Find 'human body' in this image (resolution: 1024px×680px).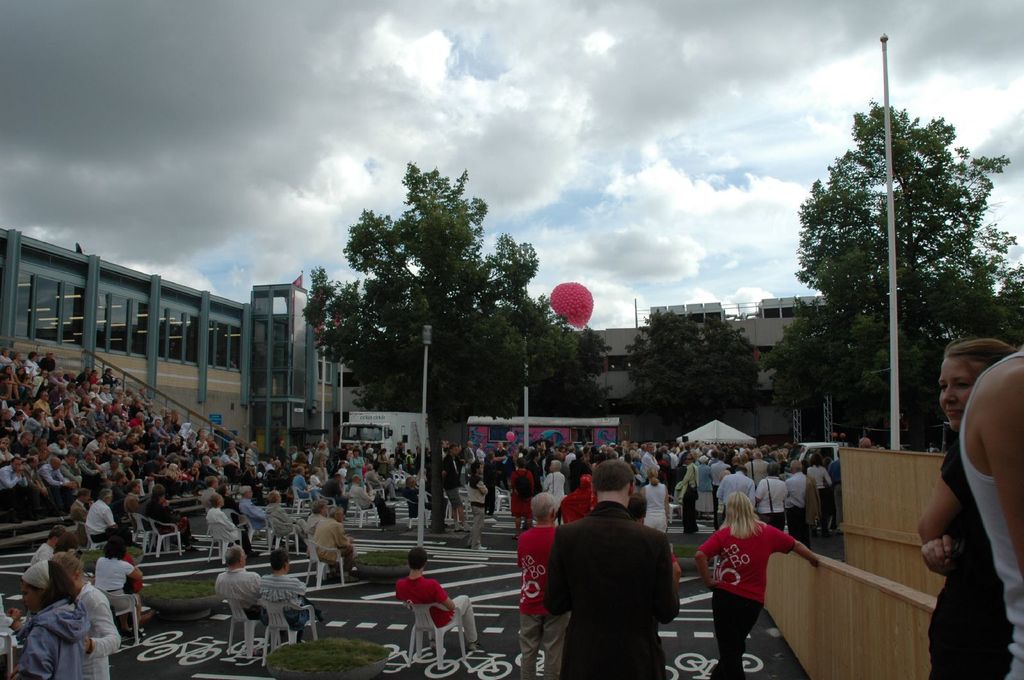
<region>800, 455, 830, 532</region>.
